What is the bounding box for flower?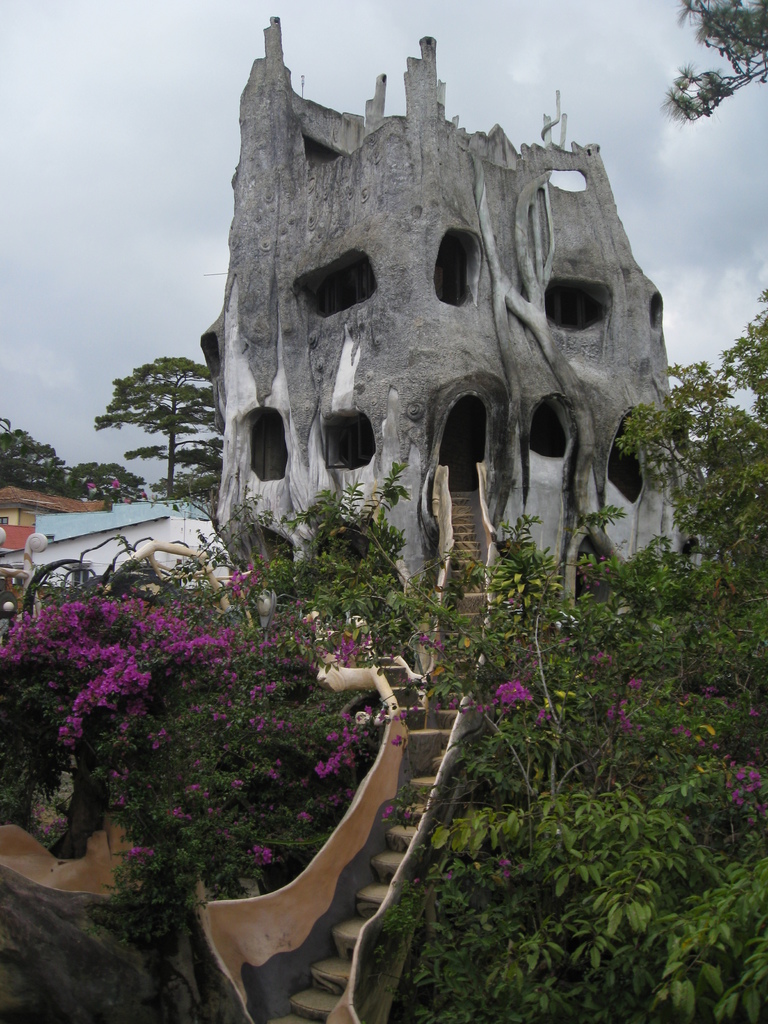
[left=496, top=858, right=513, bottom=869].
